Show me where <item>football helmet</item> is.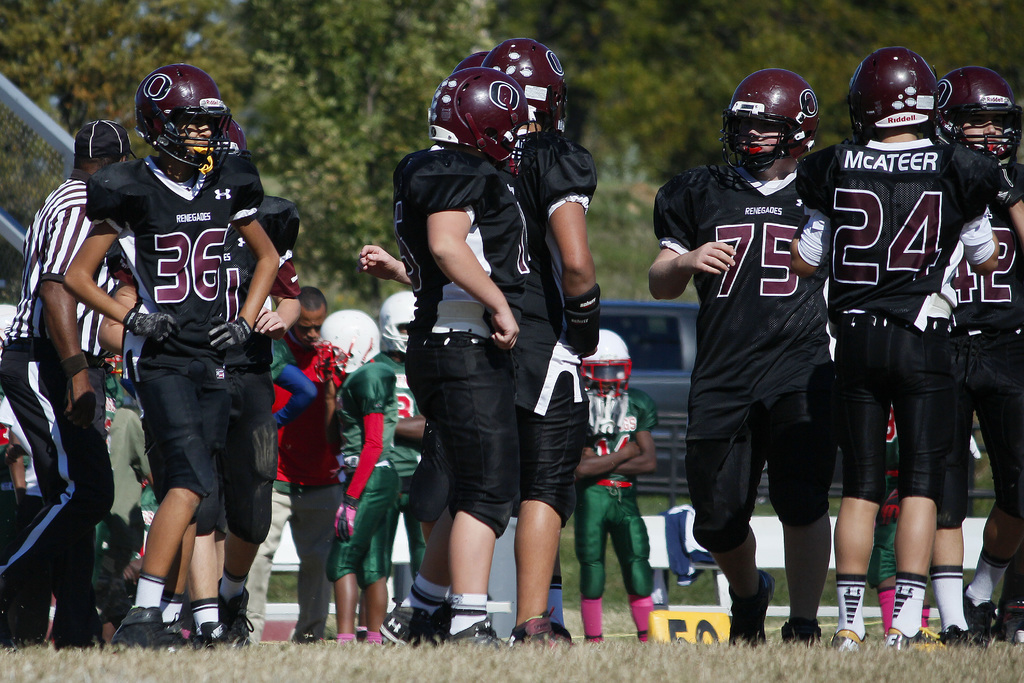
<item>football helmet</item> is at BBox(931, 67, 1023, 168).
